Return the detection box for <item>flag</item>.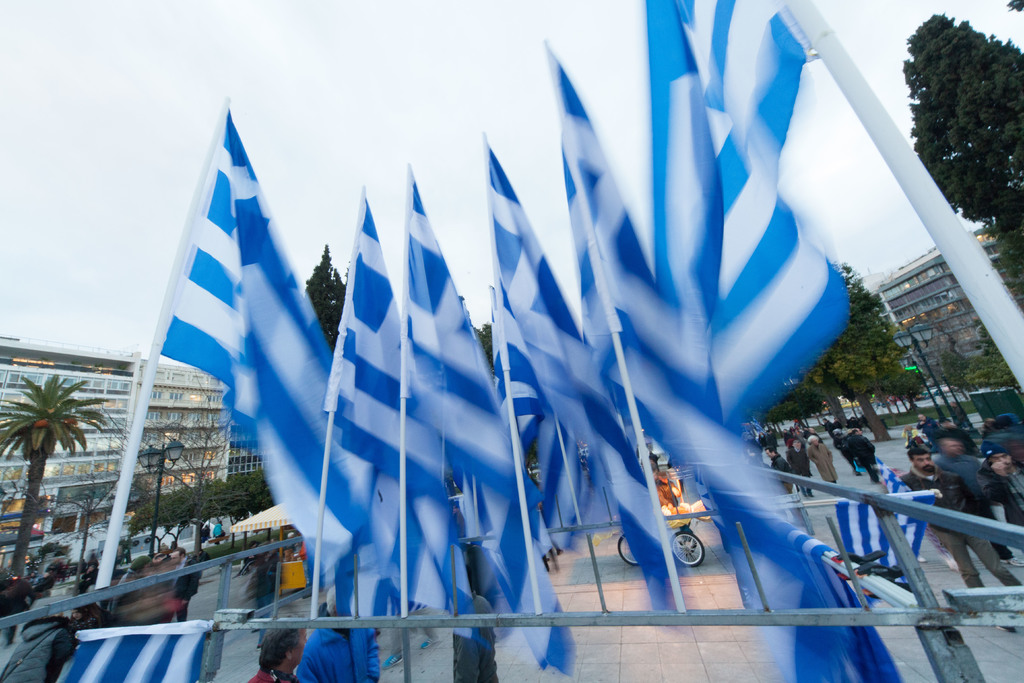
651 0 818 447.
